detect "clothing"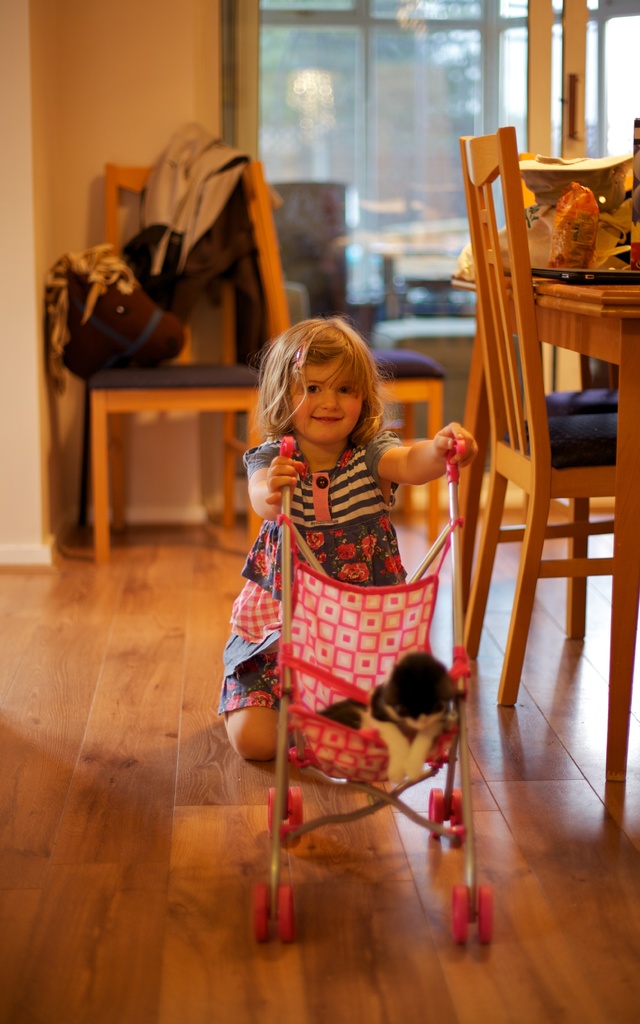
217:427:406:710
